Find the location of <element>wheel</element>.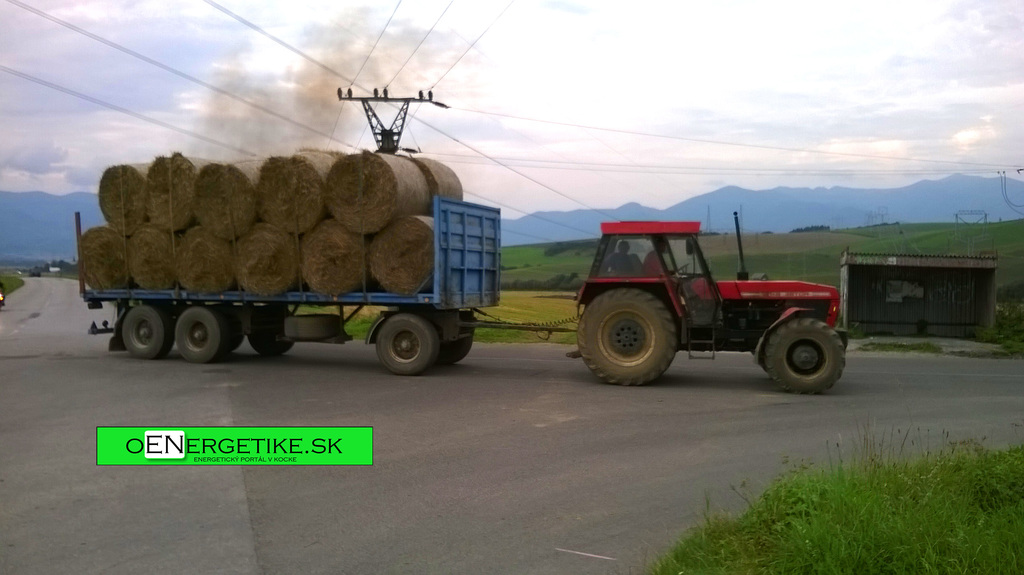
Location: {"left": 226, "top": 333, "right": 242, "bottom": 352}.
